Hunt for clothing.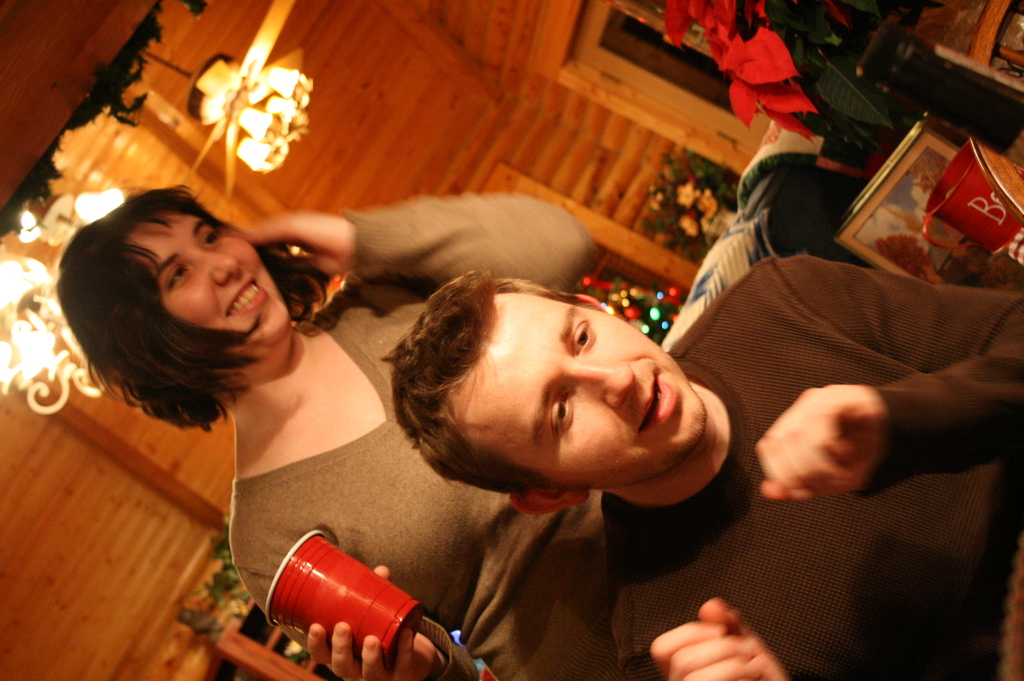
Hunted down at x1=100, y1=303, x2=447, y2=656.
